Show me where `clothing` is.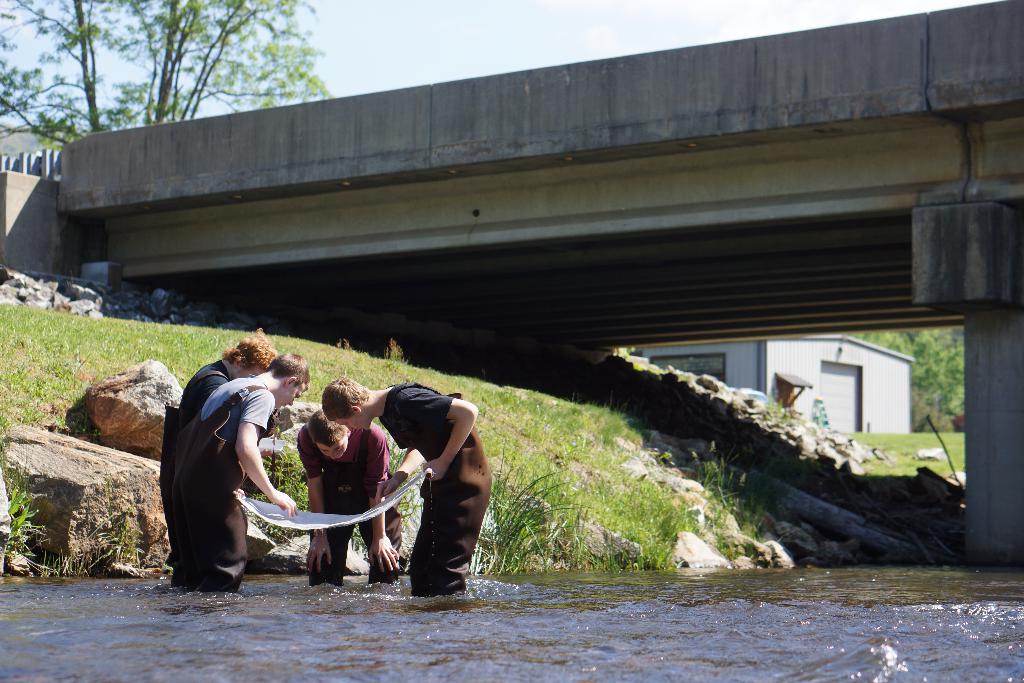
`clothing` is at <region>381, 392, 492, 593</region>.
